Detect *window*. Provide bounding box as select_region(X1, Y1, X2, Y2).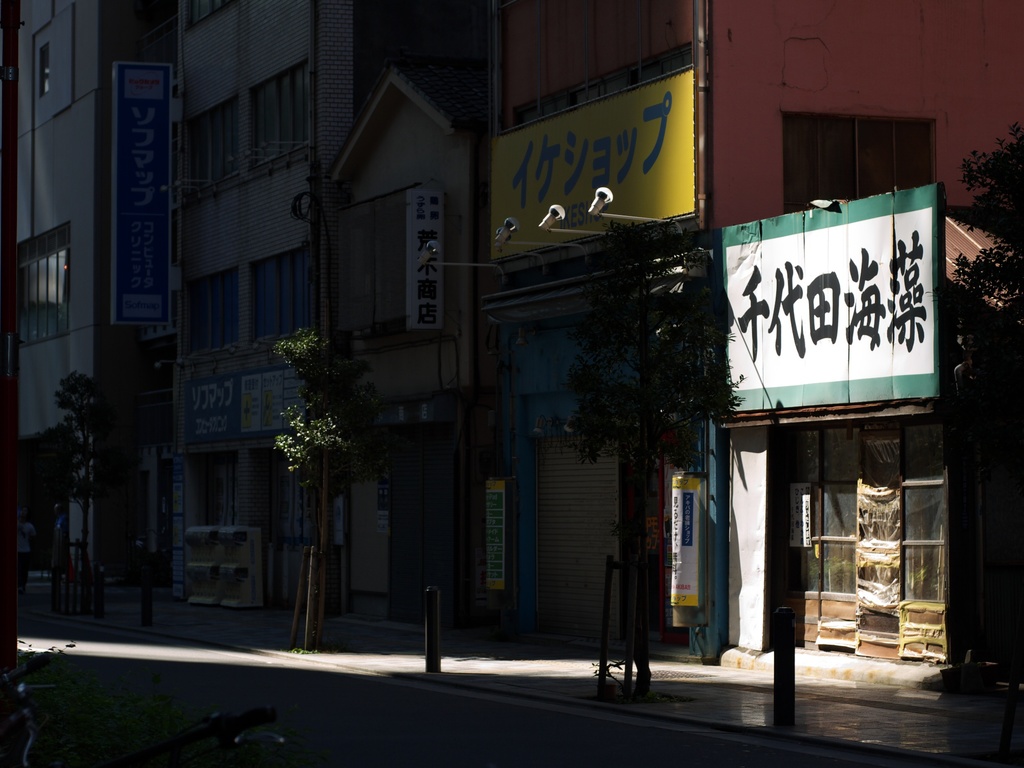
select_region(181, 271, 239, 362).
